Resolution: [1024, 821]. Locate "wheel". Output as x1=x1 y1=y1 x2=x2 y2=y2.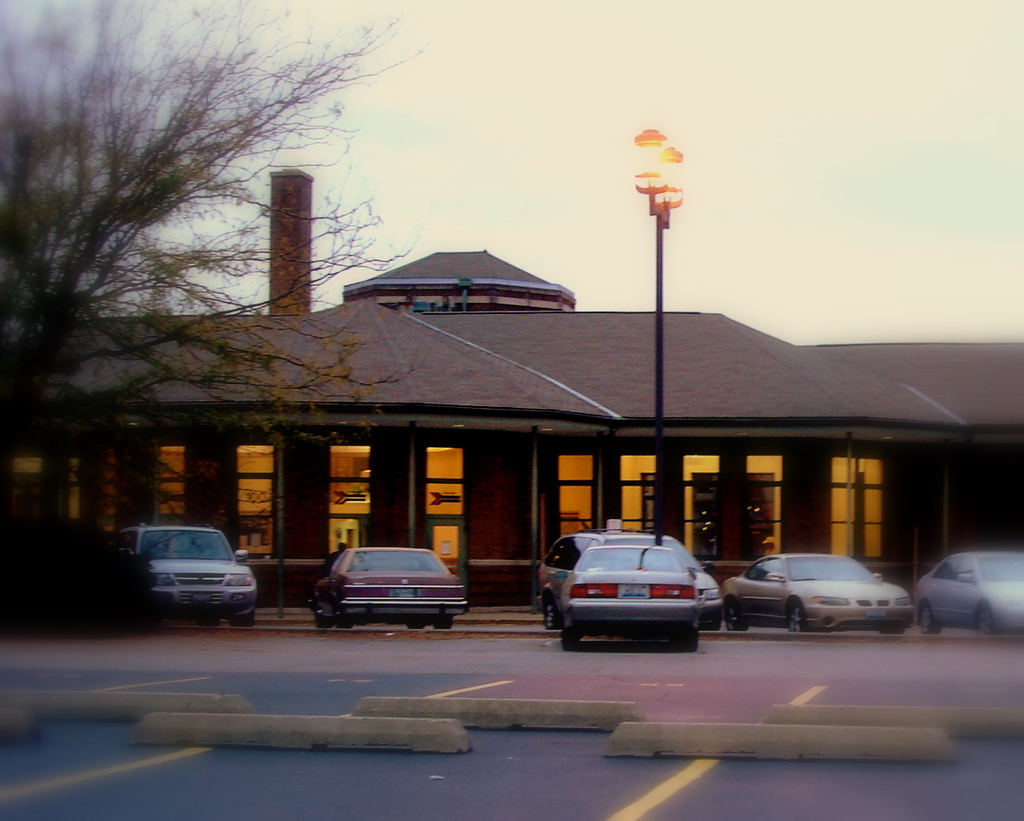
x1=315 y1=614 x2=332 y2=628.
